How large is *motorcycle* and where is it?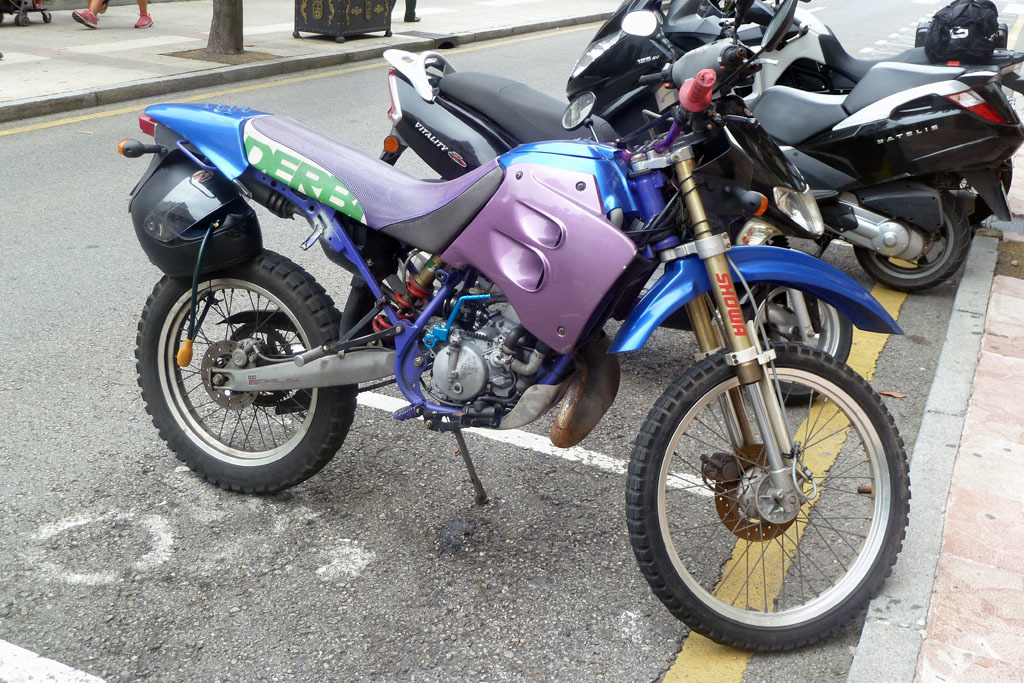
Bounding box: 374 40 852 407.
